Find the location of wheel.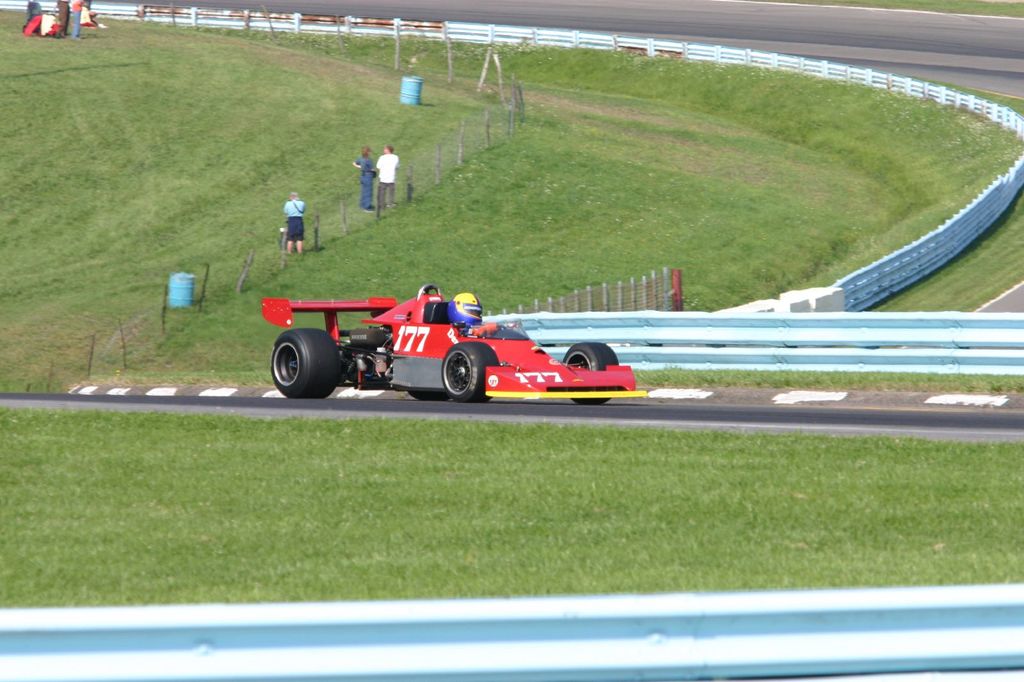
Location: (266,329,340,397).
